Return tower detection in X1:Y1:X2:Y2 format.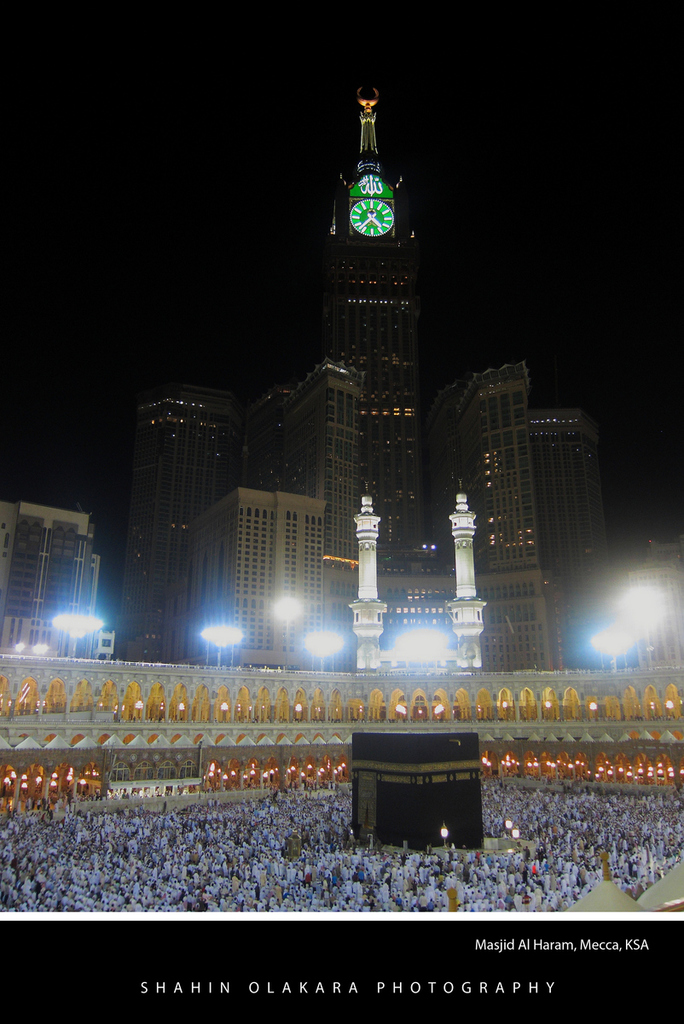
442:358:627:674.
